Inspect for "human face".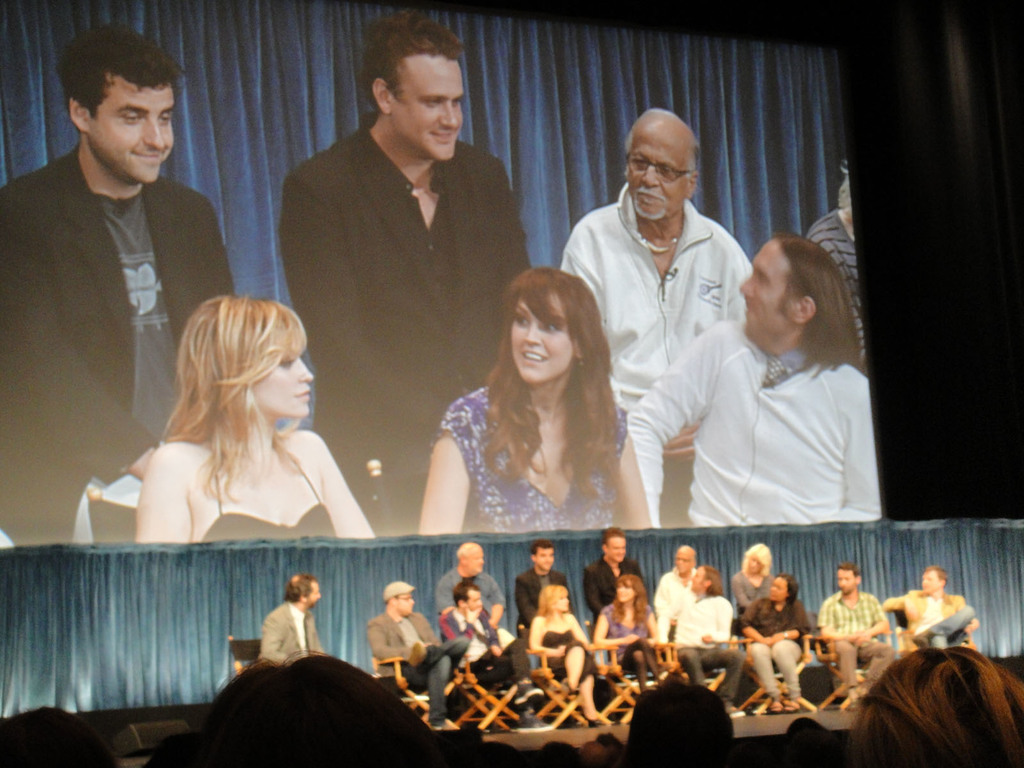
Inspection: (x1=677, y1=549, x2=692, y2=577).
